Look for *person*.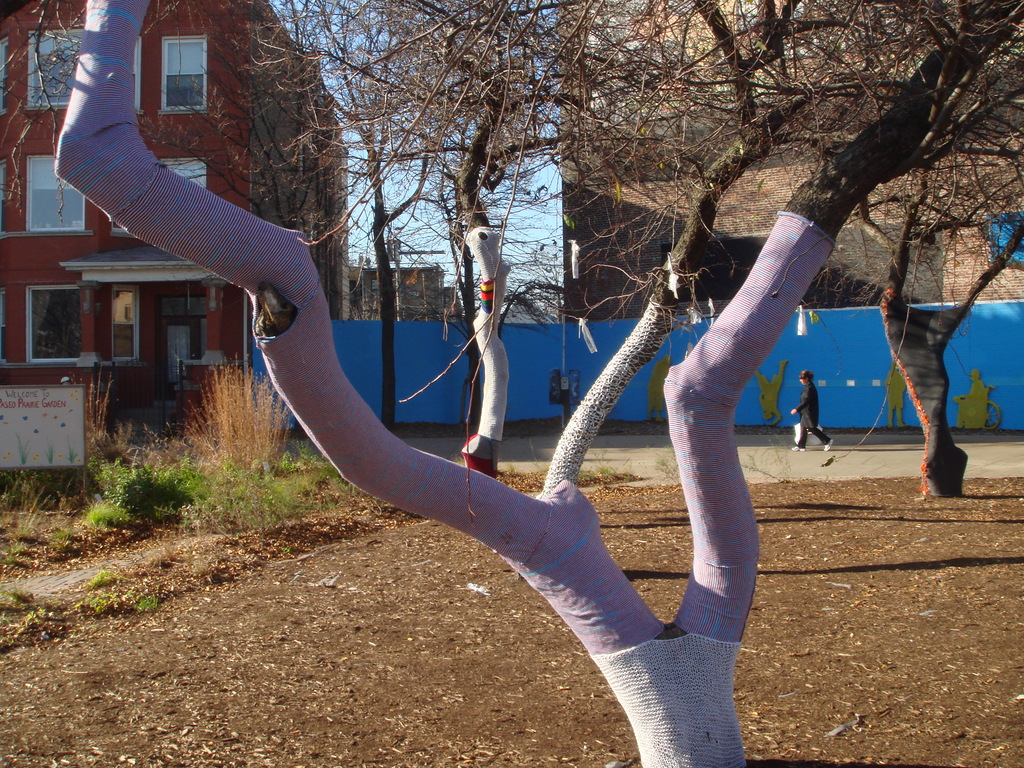
Found: BBox(789, 375, 837, 454).
